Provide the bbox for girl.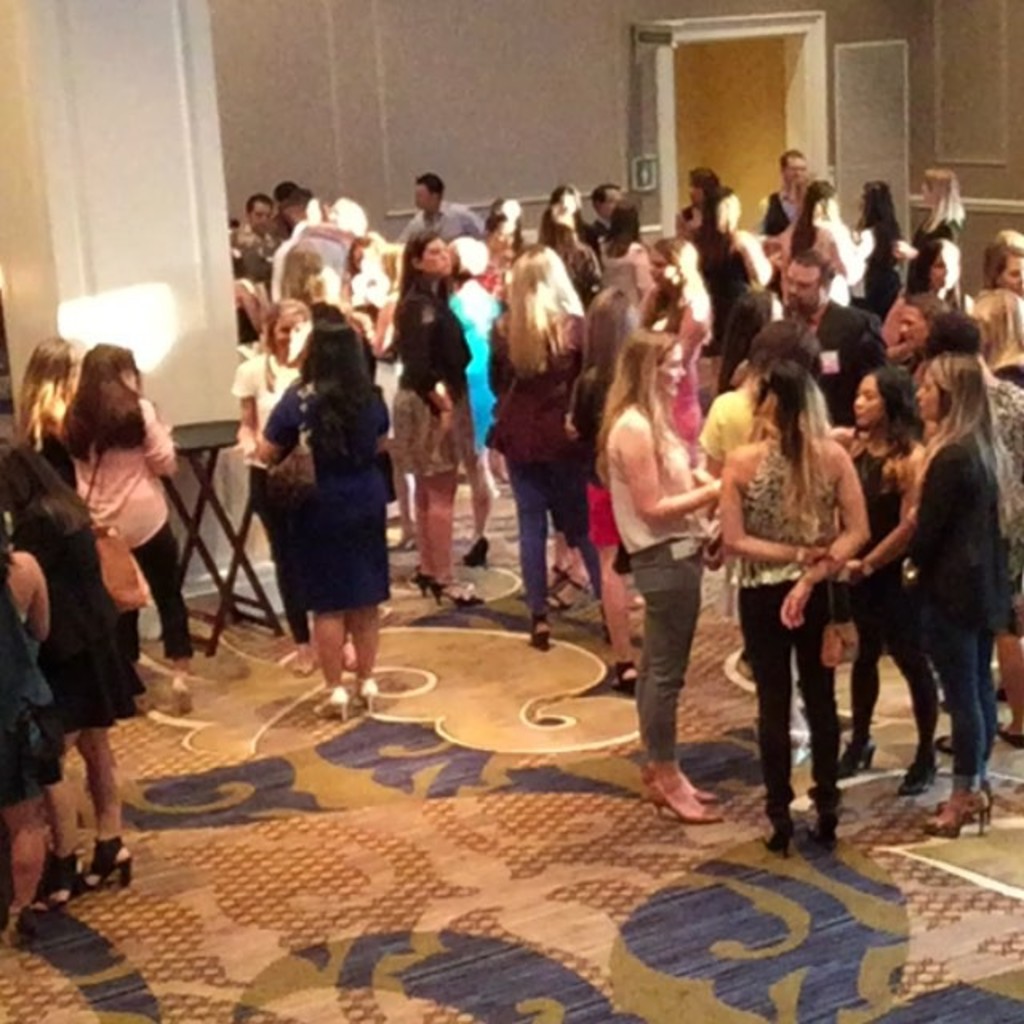
left=725, top=358, right=840, bottom=848.
